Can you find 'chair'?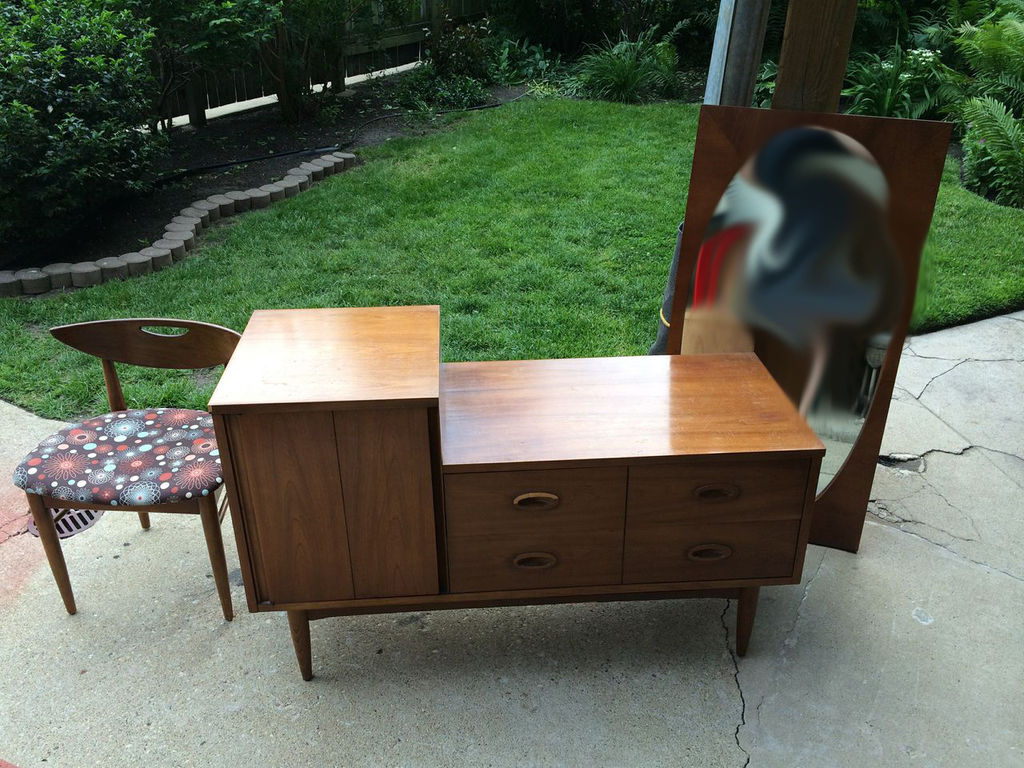
Yes, bounding box: 6/308/234/651.
